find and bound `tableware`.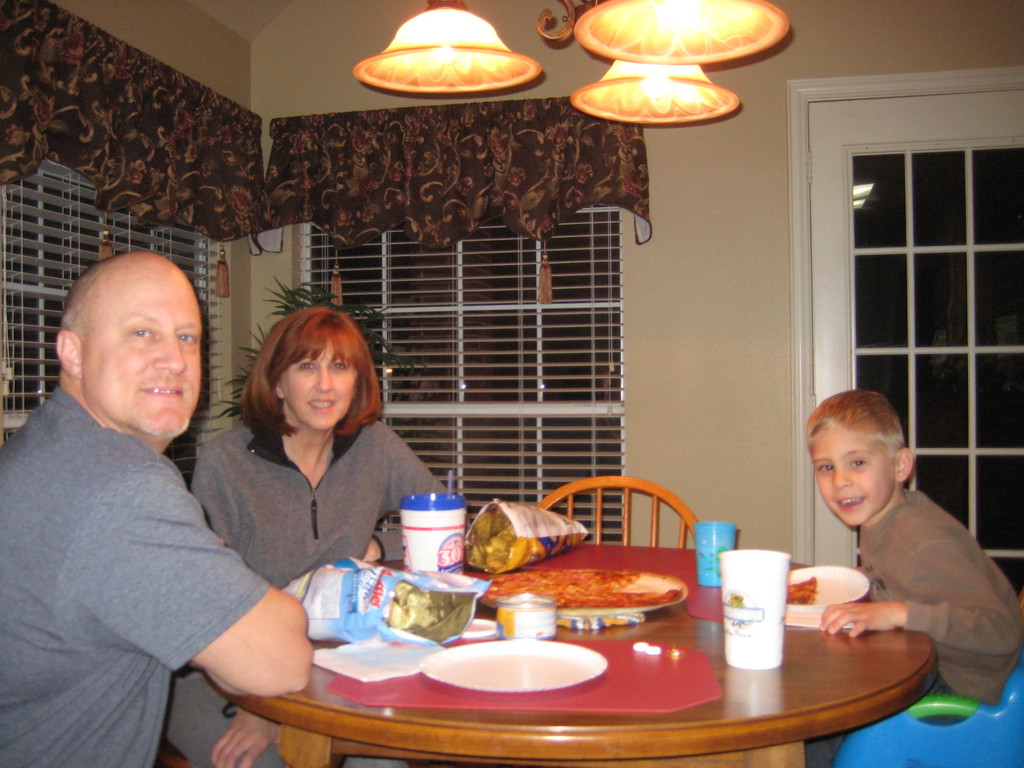
Bound: box(496, 591, 557, 639).
